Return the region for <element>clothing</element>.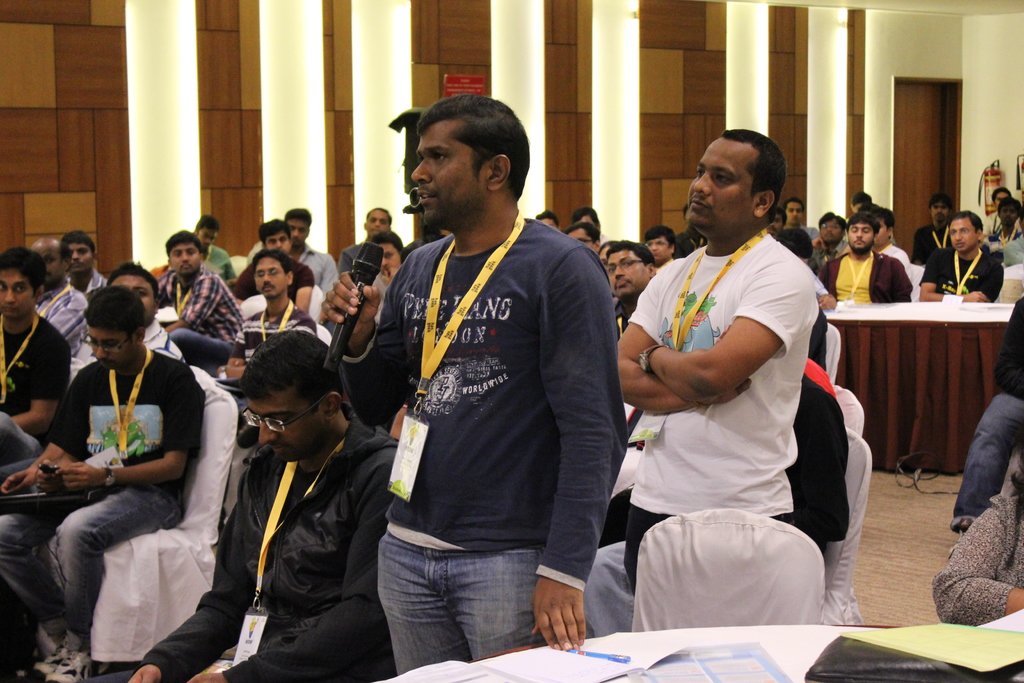
x1=984 y1=211 x2=1020 y2=243.
